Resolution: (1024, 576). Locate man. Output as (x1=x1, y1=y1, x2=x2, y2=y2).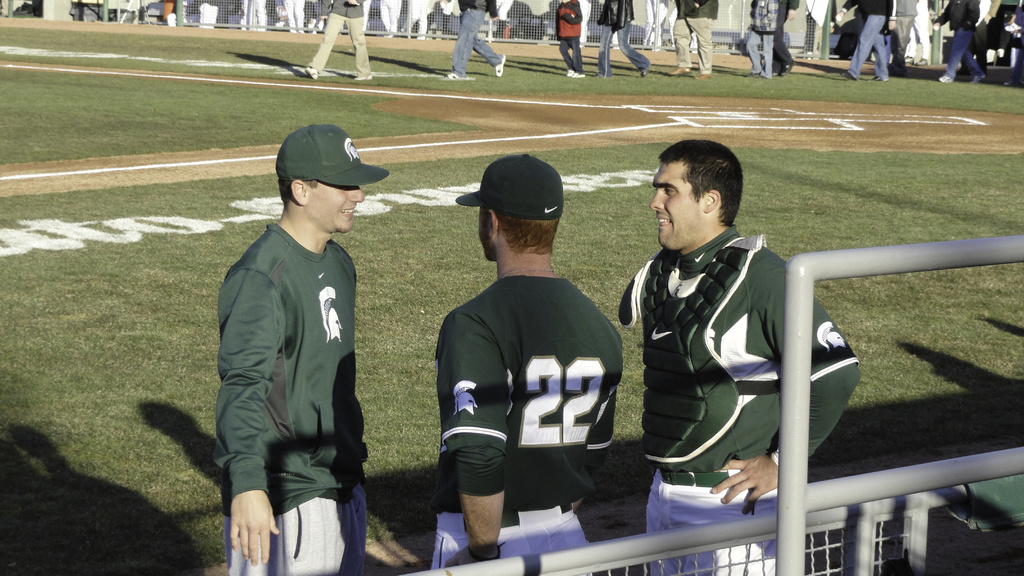
(x1=202, y1=115, x2=383, y2=567).
